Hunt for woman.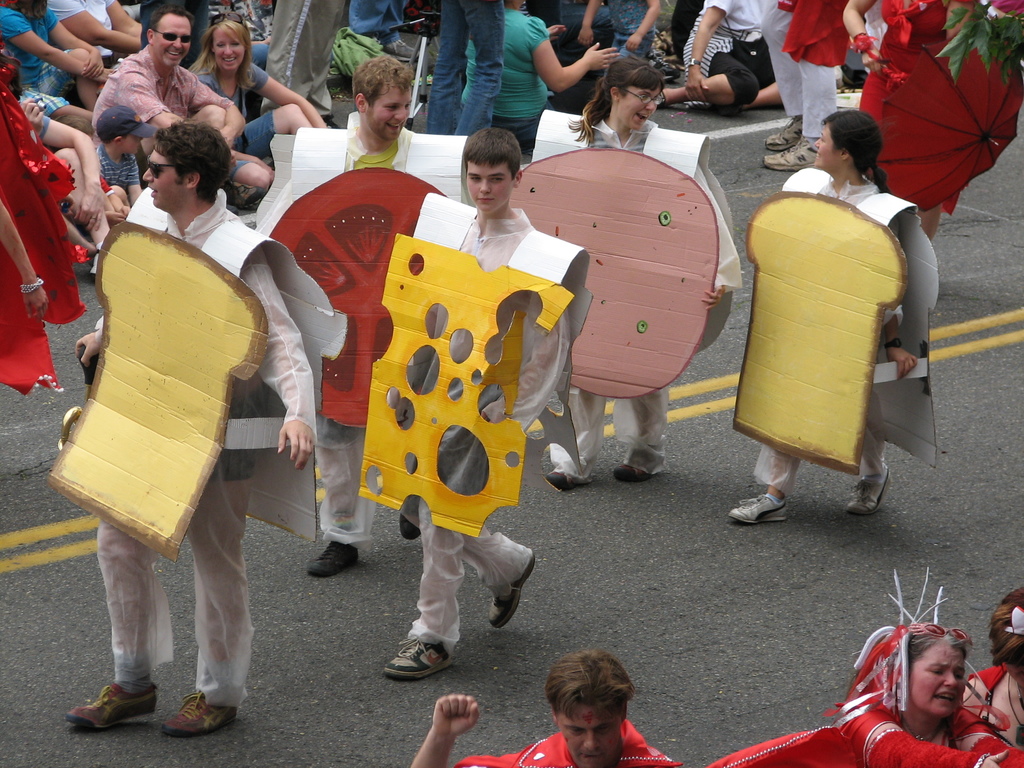
Hunted down at {"left": 828, "top": 618, "right": 1010, "bottom": 767}.
